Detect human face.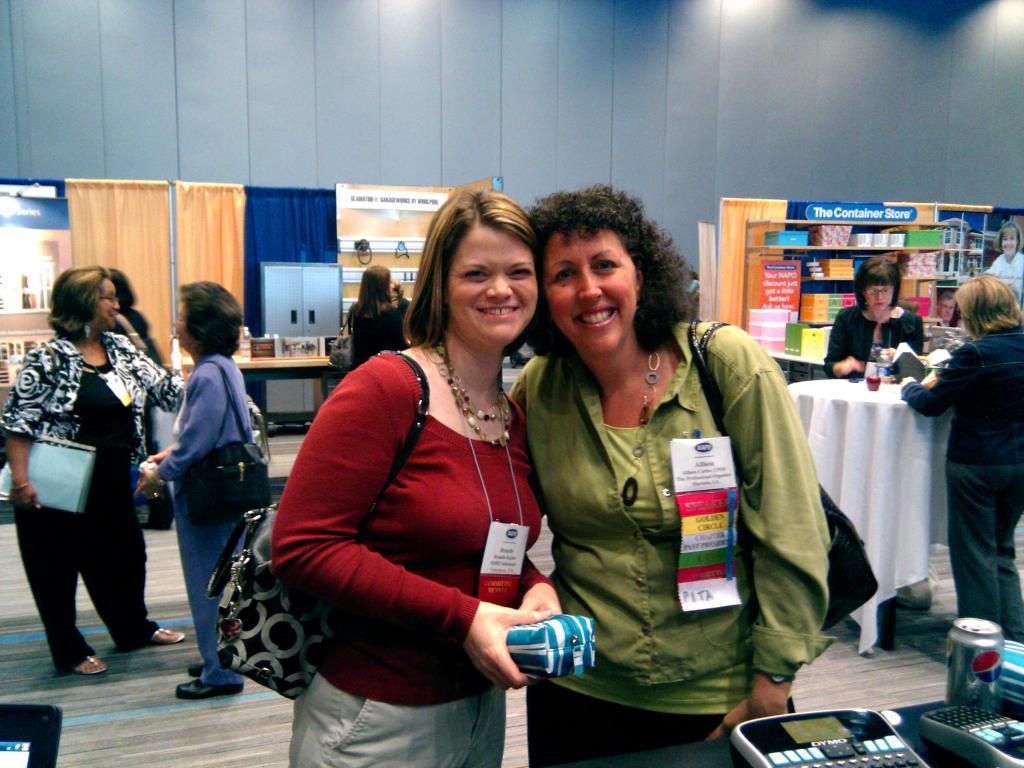
Detected at 93/276/123/332.
